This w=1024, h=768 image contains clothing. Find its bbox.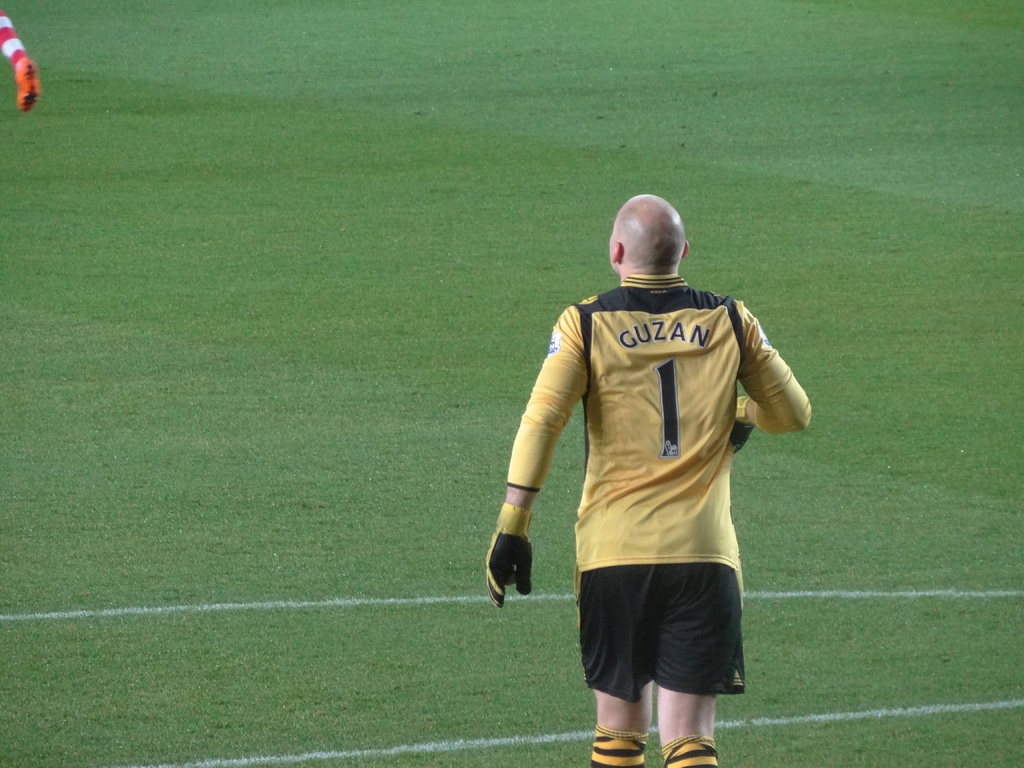
bbox=[512, 239, 794, 685].
